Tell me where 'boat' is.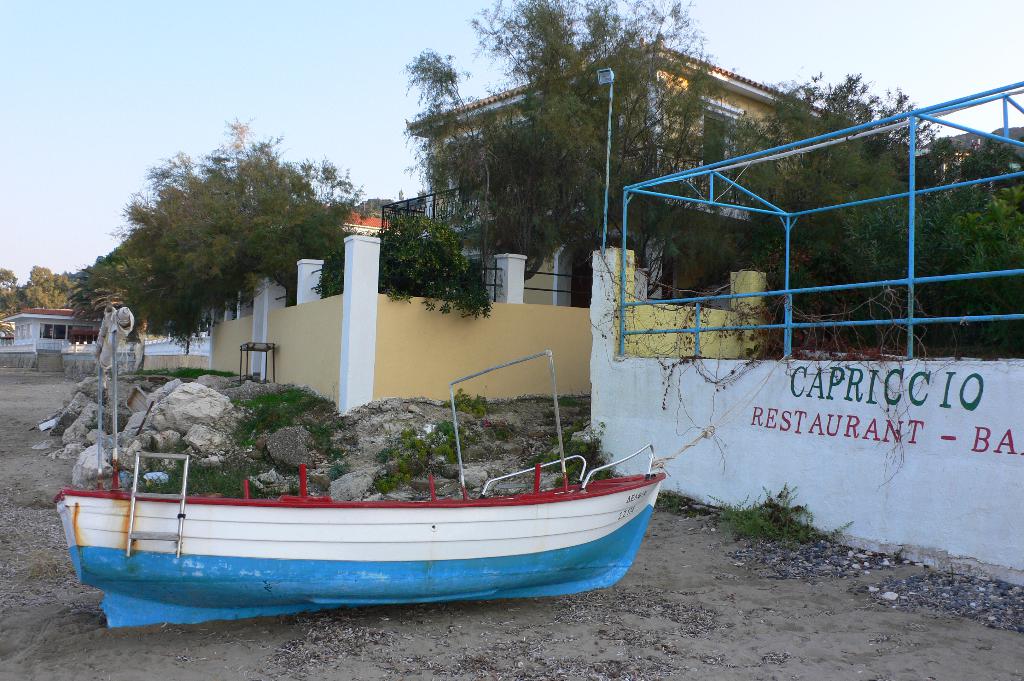
'boat' is at <region>66, 330, 664, 610</region>.
